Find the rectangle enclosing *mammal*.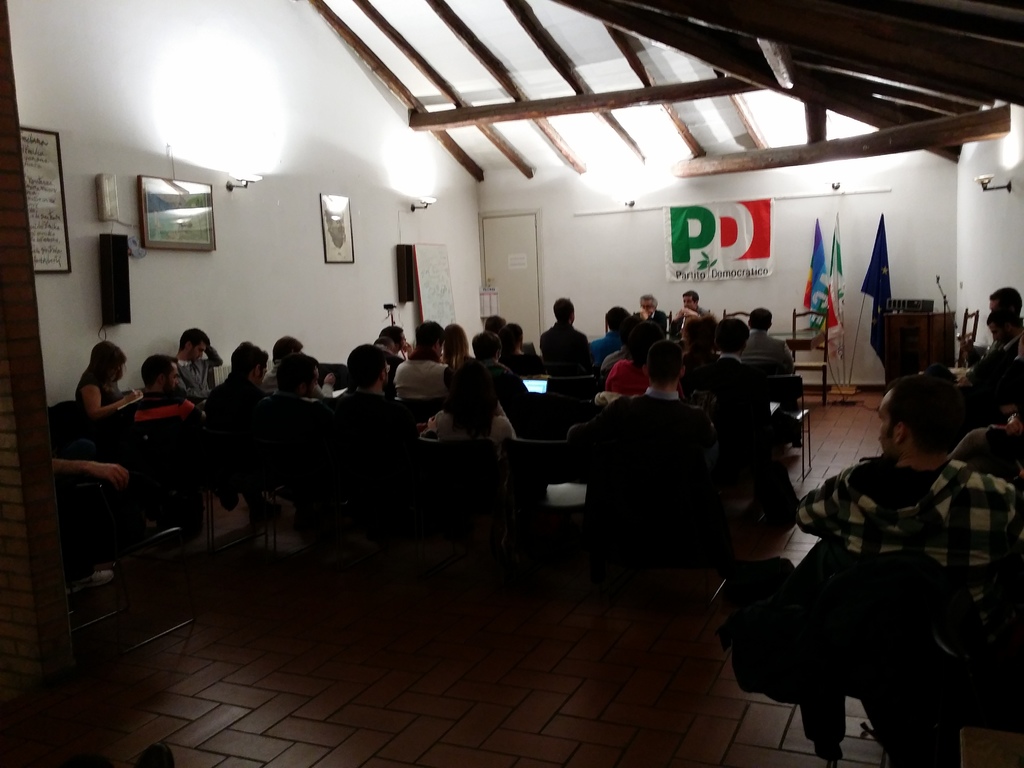
[950,391,1023,488].
